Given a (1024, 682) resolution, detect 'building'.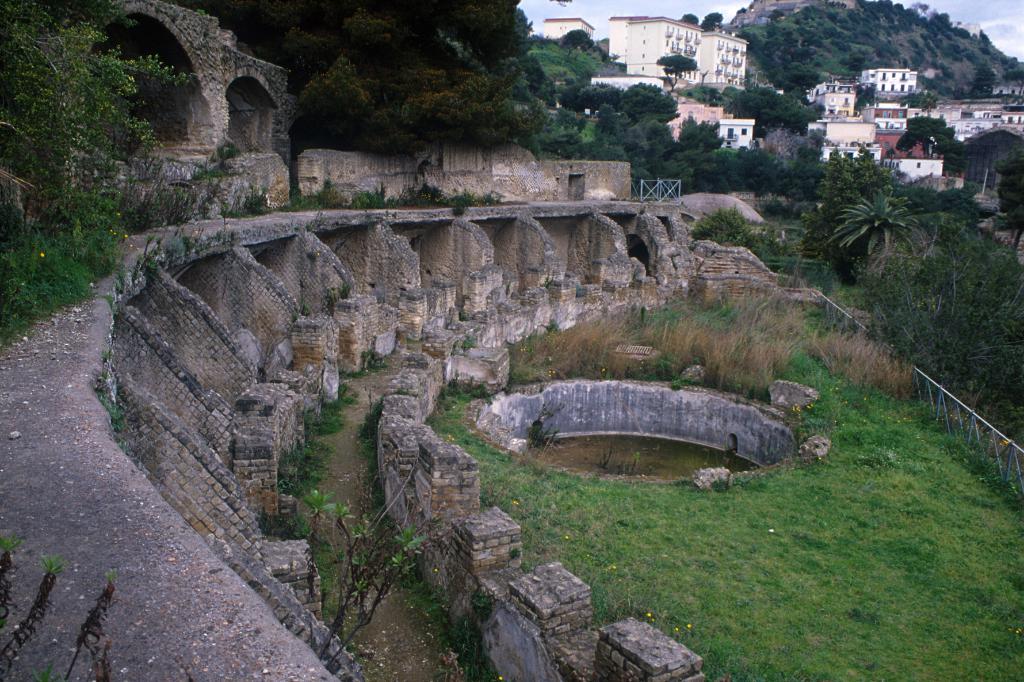
584:70:662:92.
